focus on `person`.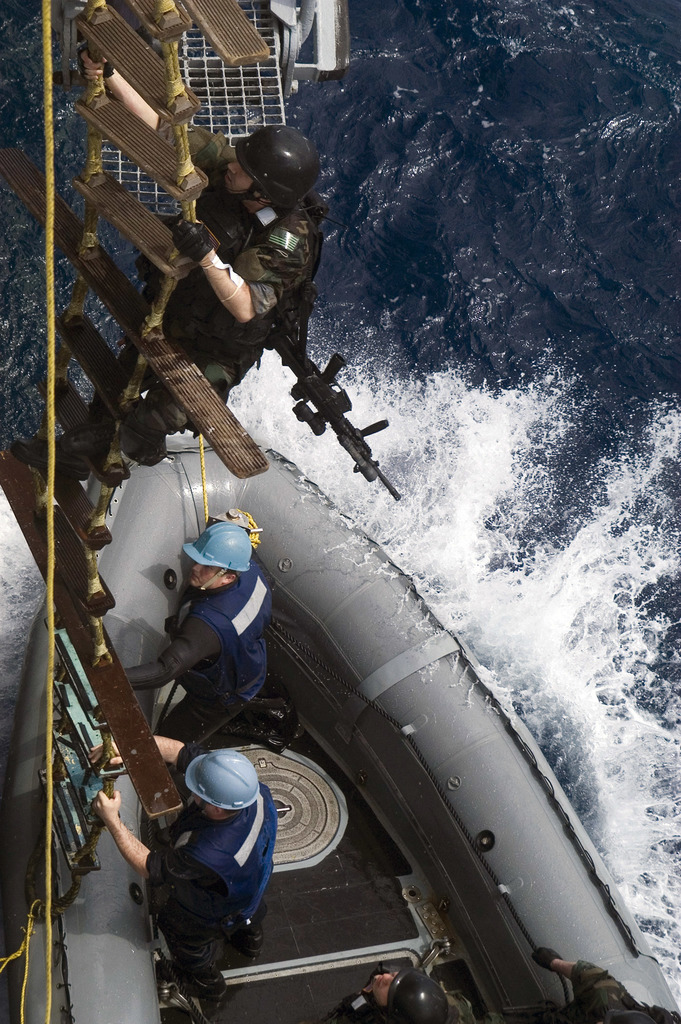
Focused at box=[83, 45, 319, 467].
